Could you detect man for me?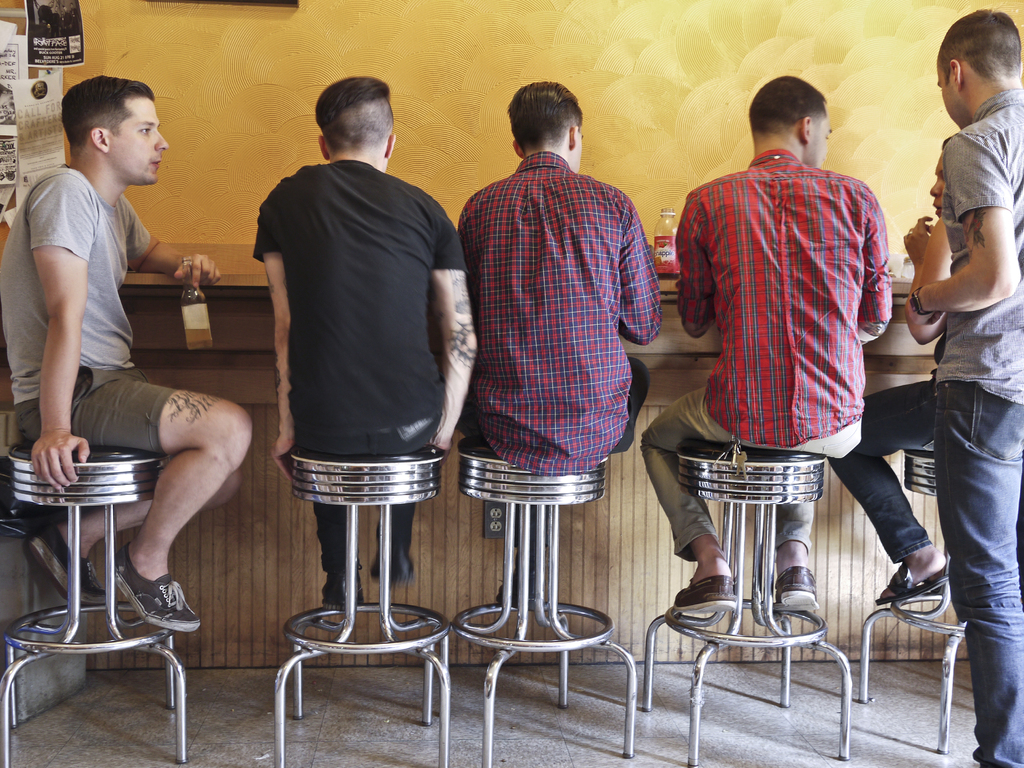
Detection result: rect(820, 138, 963, 605).
